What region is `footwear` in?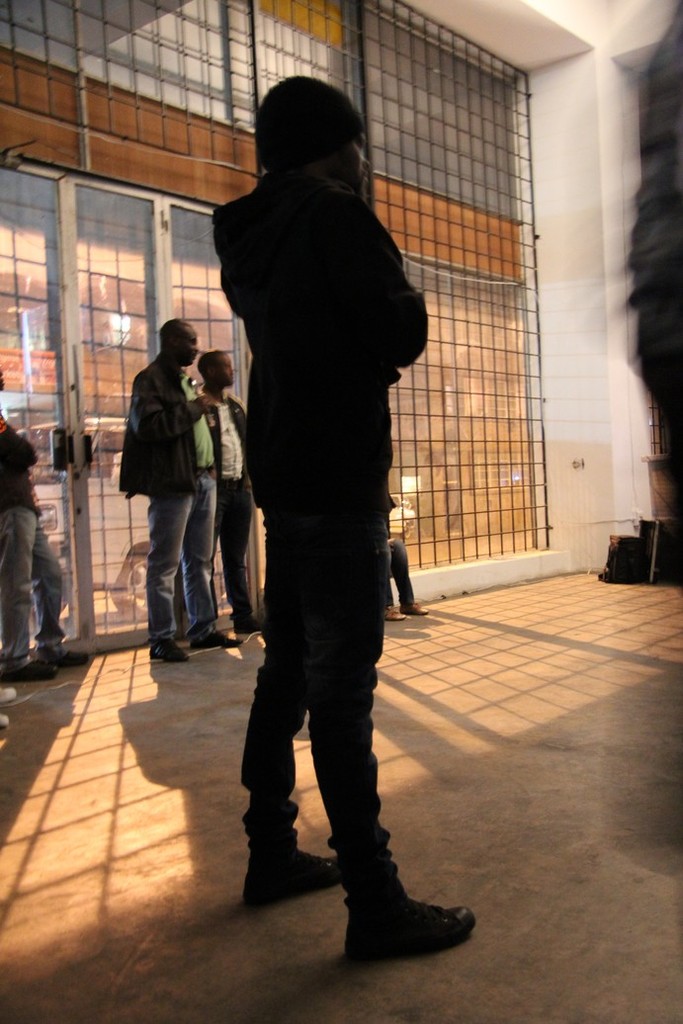
0:714:10:731.
